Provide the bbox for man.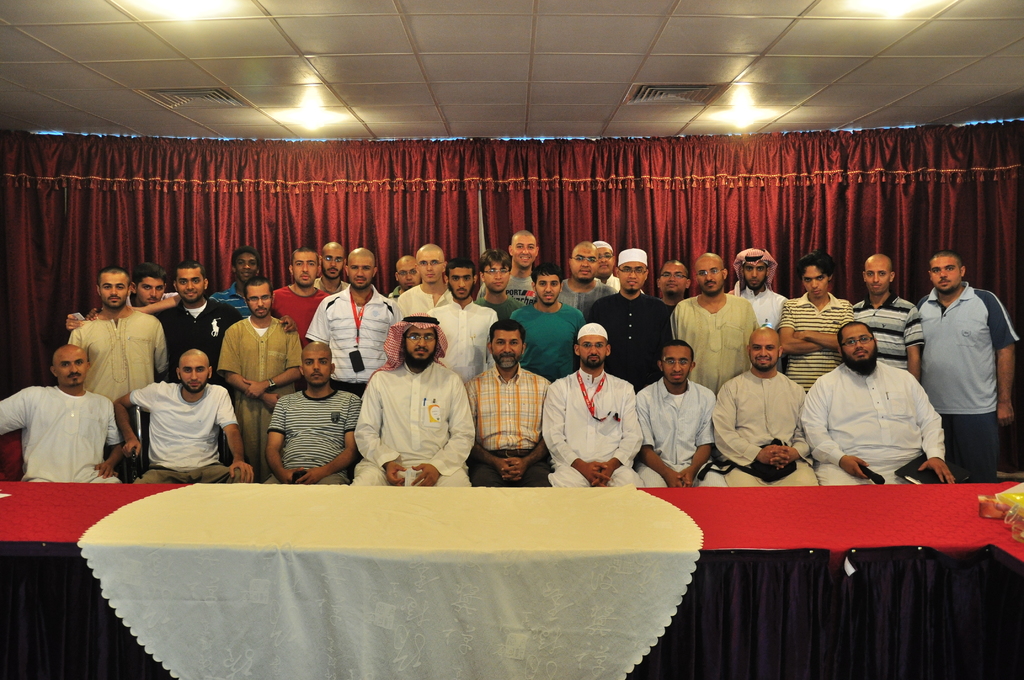
bbox(598, 238, 620, 295).
